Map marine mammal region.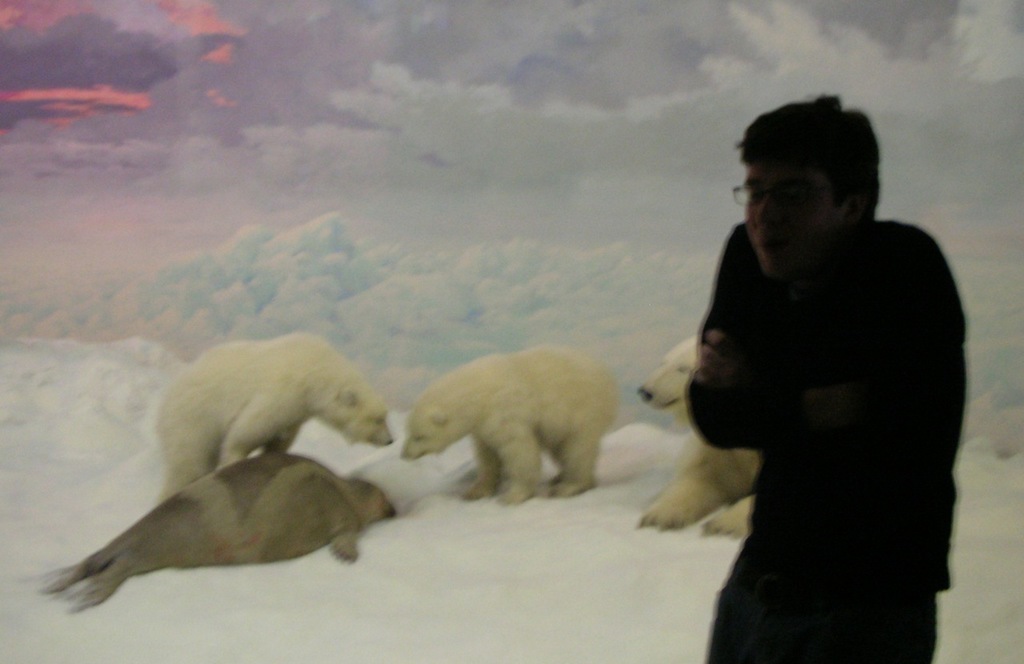
Mapped to <region>33, 422, 401, 610</region>.
